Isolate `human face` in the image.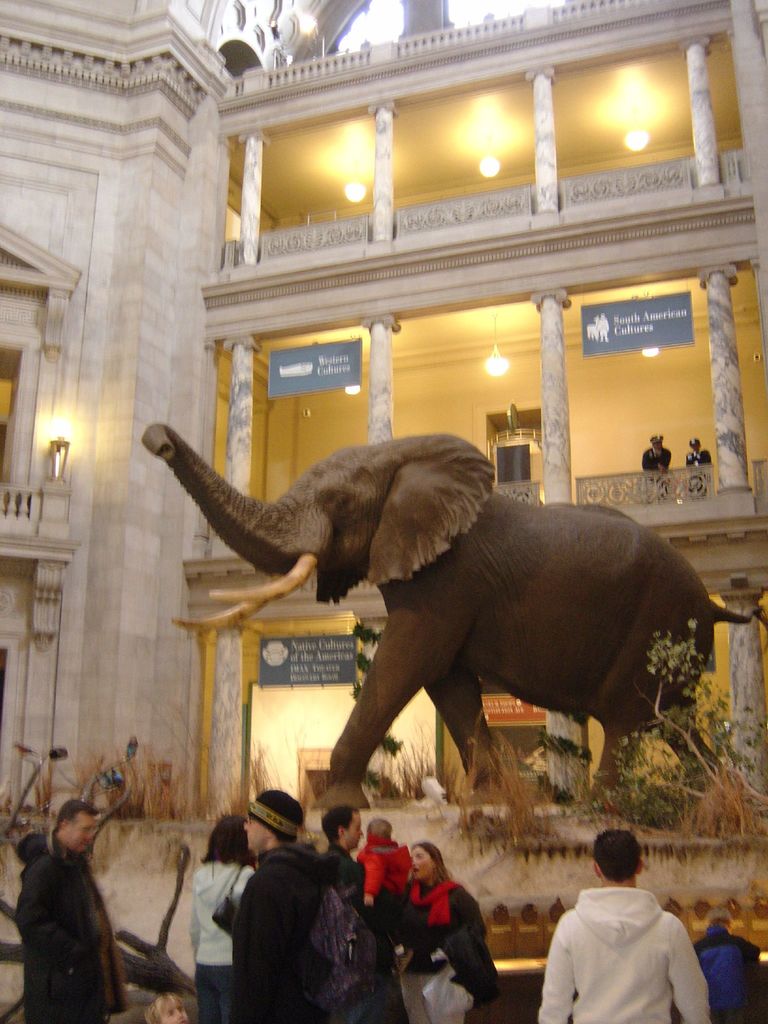
Isolated region: 68/813/98/854.
